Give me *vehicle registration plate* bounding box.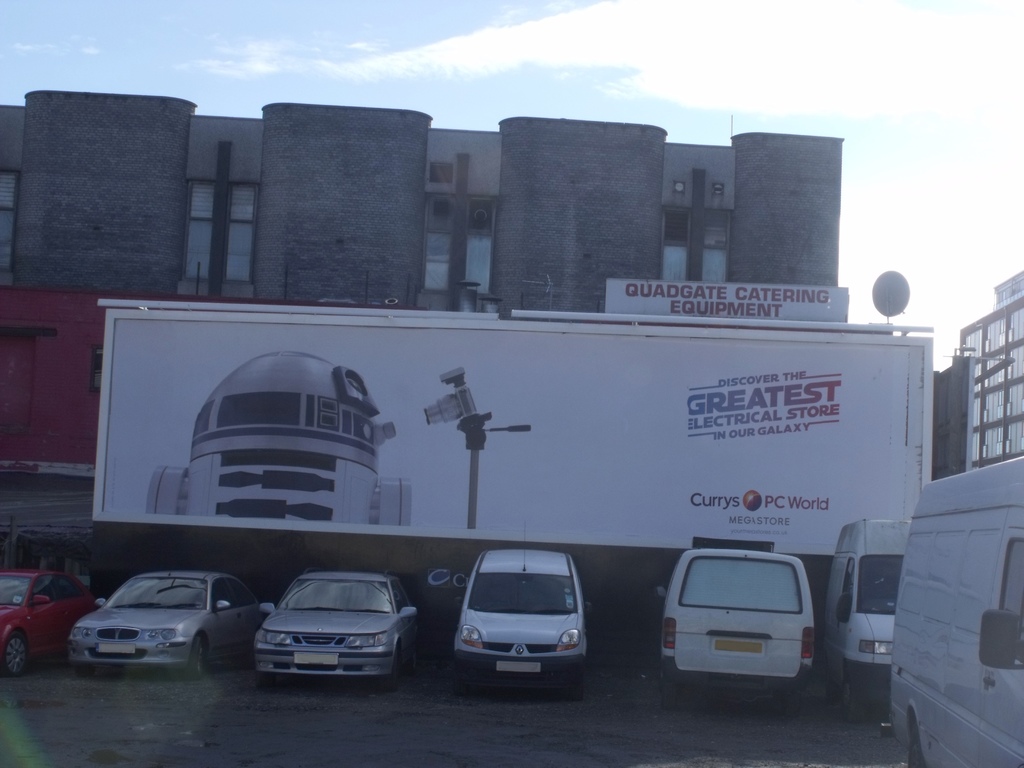
detection(714, 641, 762, 651).
